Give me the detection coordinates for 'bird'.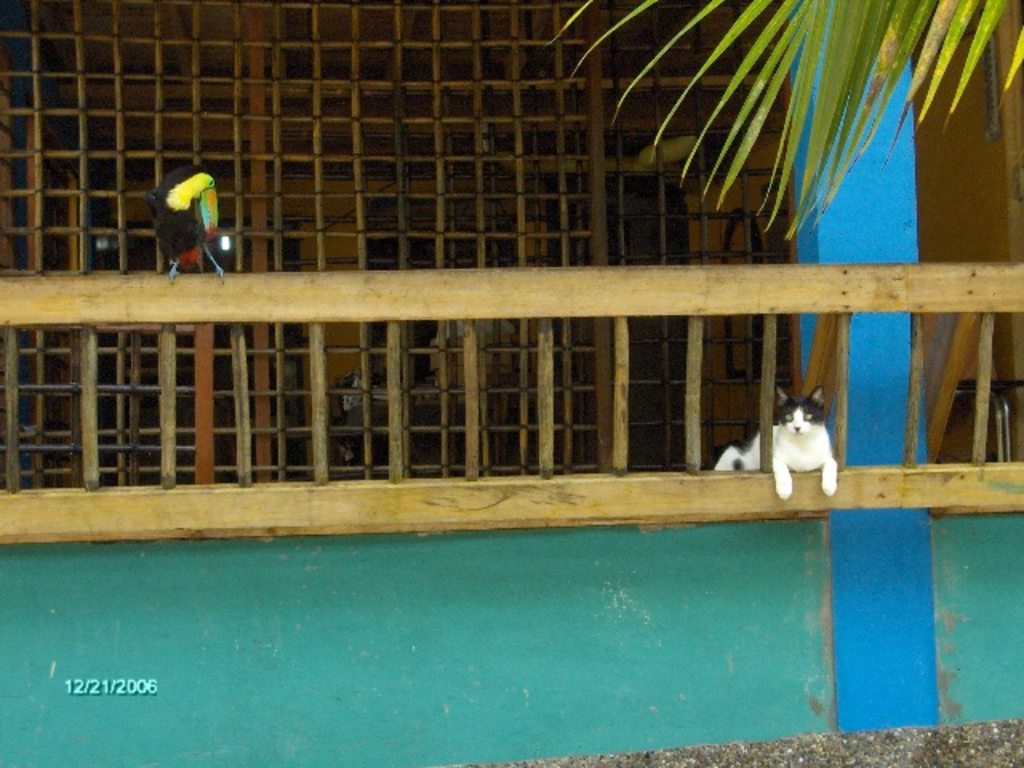
locate(133, 163, 221, 274).
